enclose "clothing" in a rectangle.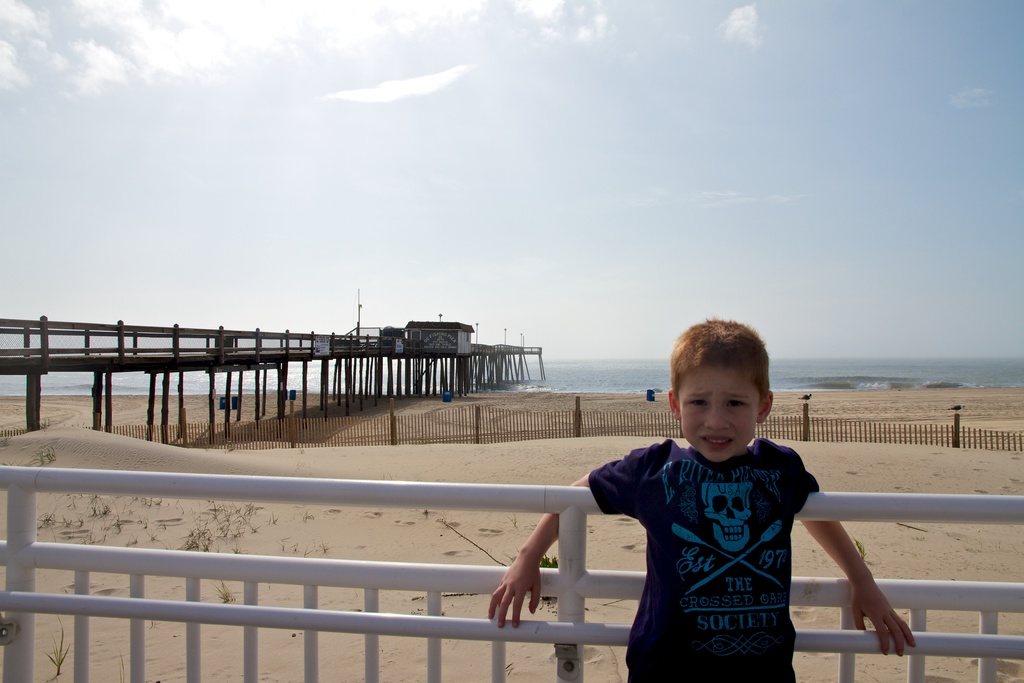
left=588, top=409, right=863, bottom=659.
